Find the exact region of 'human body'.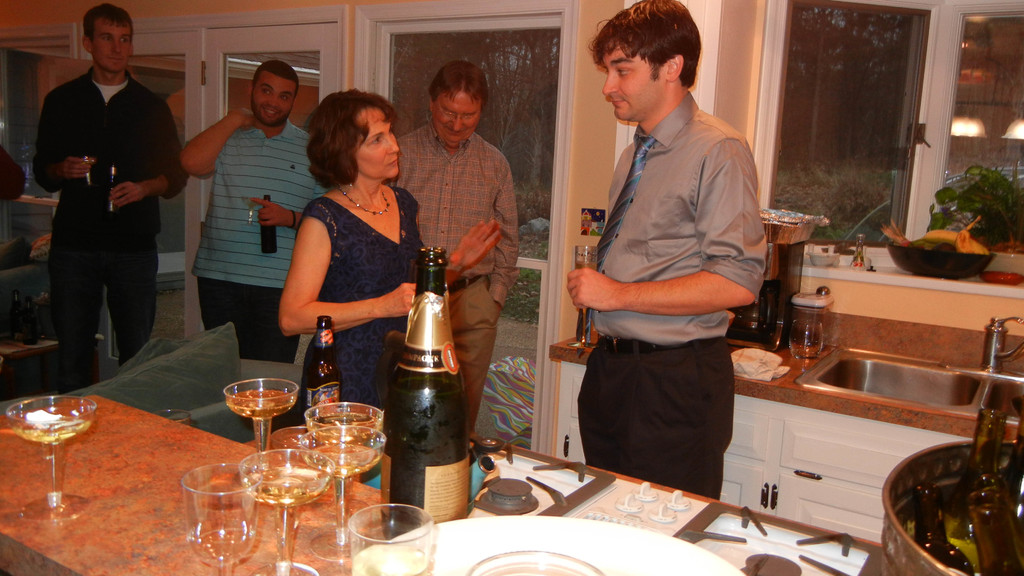
Exact region: <box>31,1,186,388</box>.
